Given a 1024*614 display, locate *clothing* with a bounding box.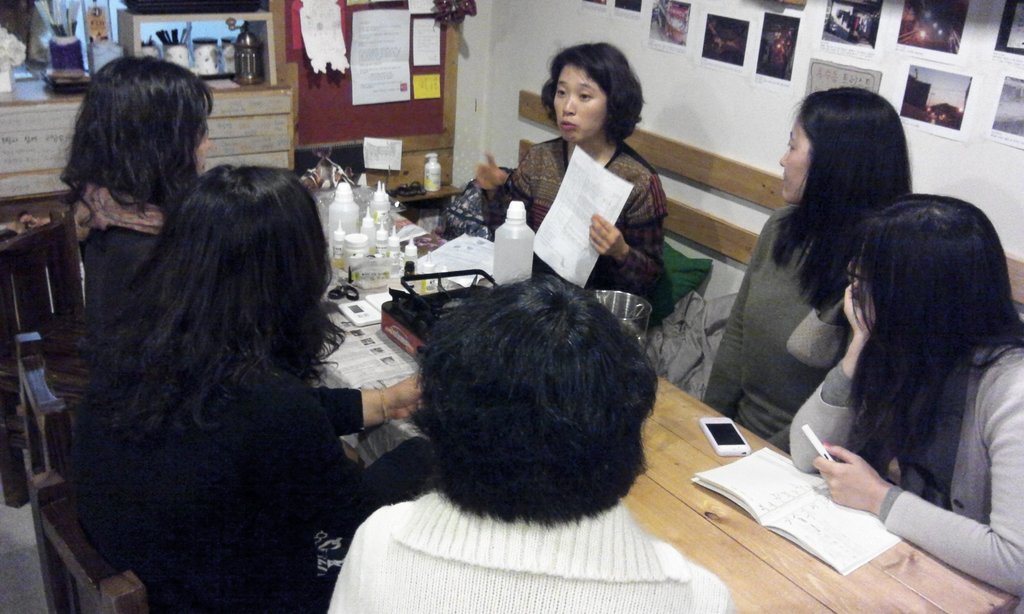
Located: [74,381,368,613].
